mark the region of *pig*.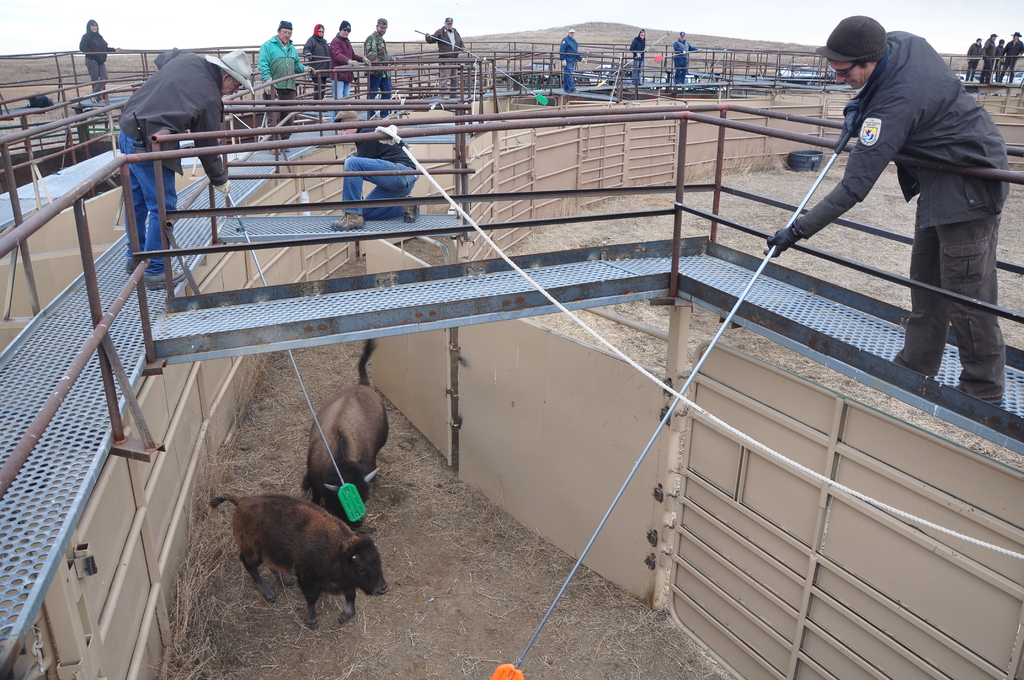
Region: rect(299, 336, 389, 524).
